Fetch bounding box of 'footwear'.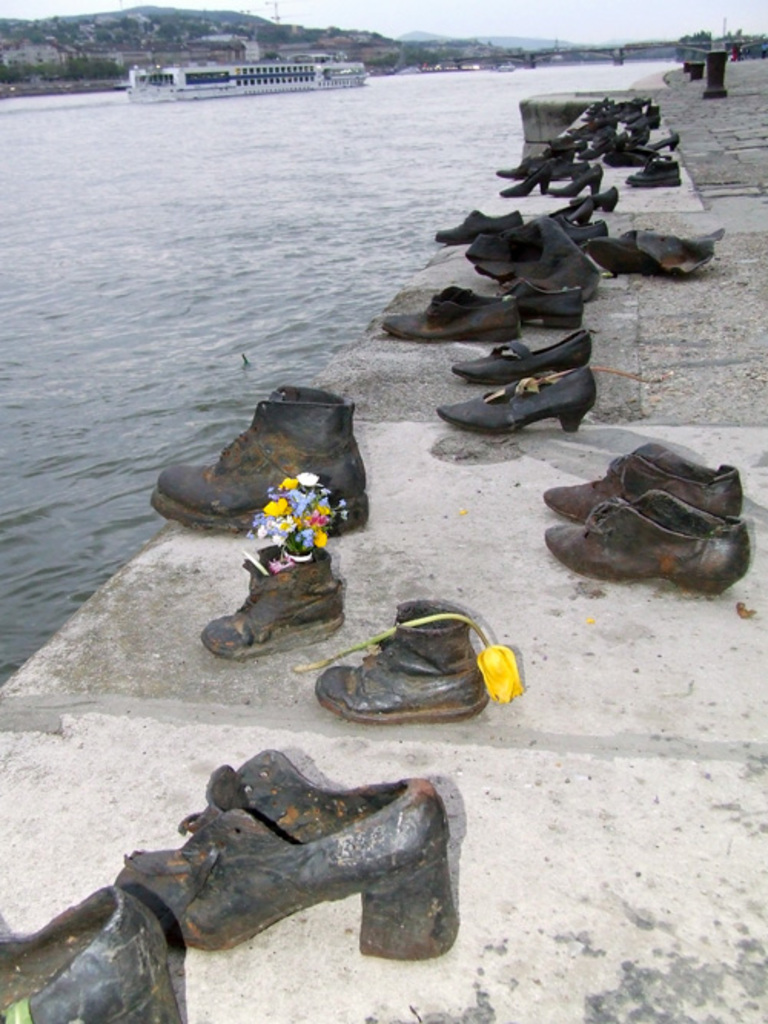
Bbox: locate(430, 203, 525, 243).
